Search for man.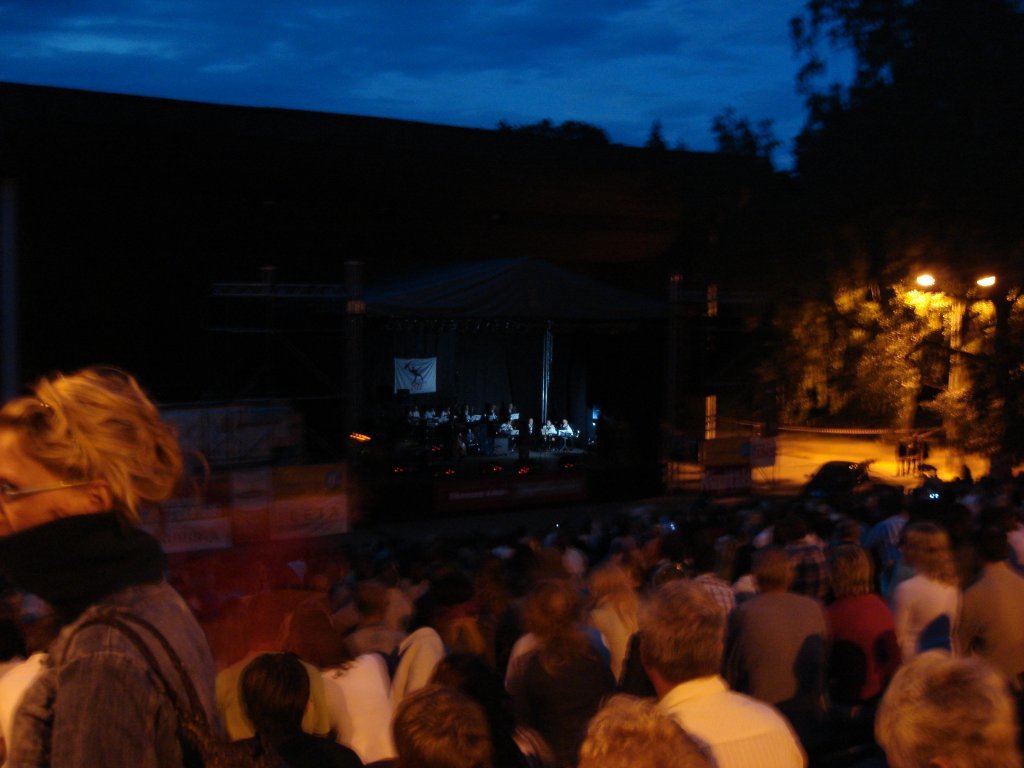
Found at (862,497,913,587).
